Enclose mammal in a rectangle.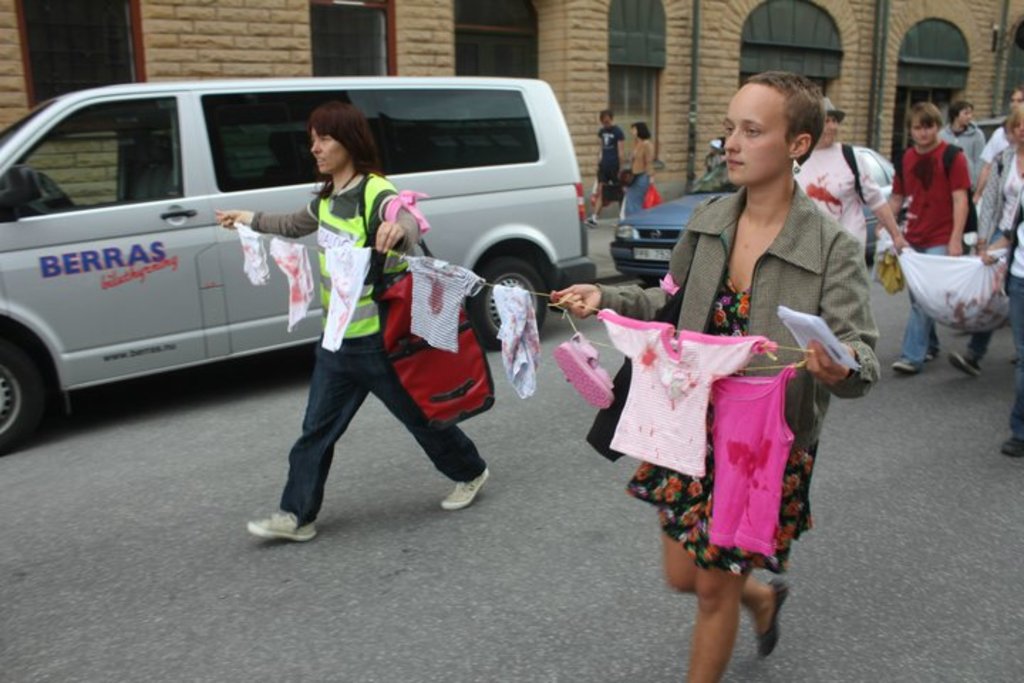
(614,120,654,221).
